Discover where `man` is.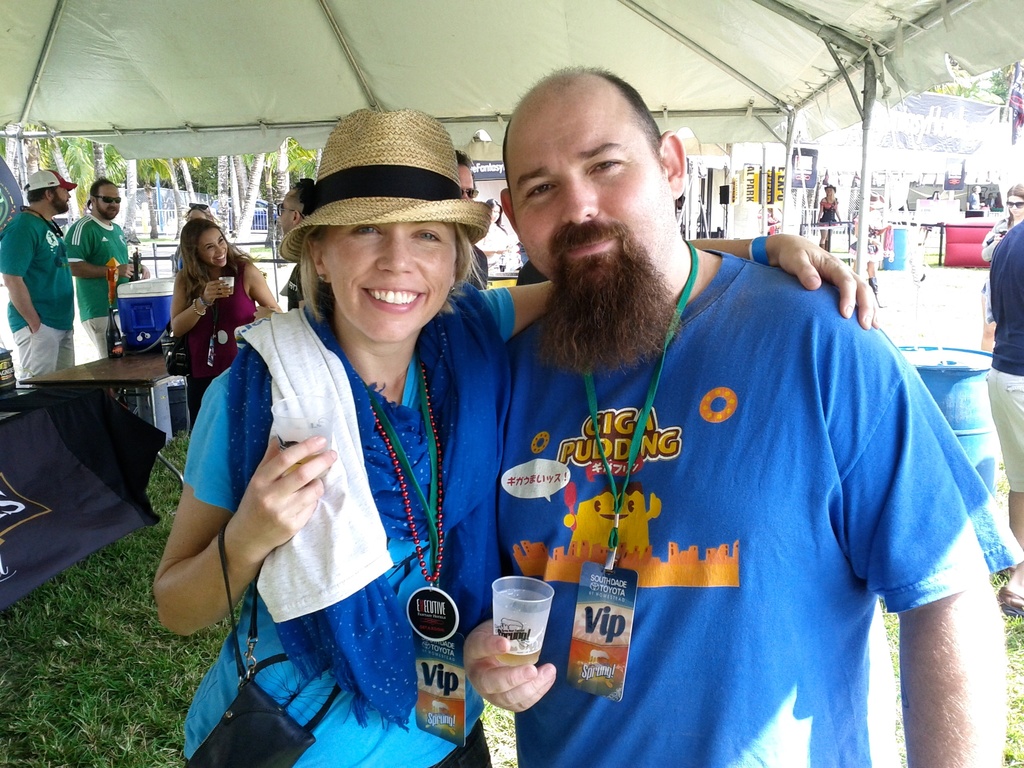
Discovered at BBox(308, 63, 984, 767).
